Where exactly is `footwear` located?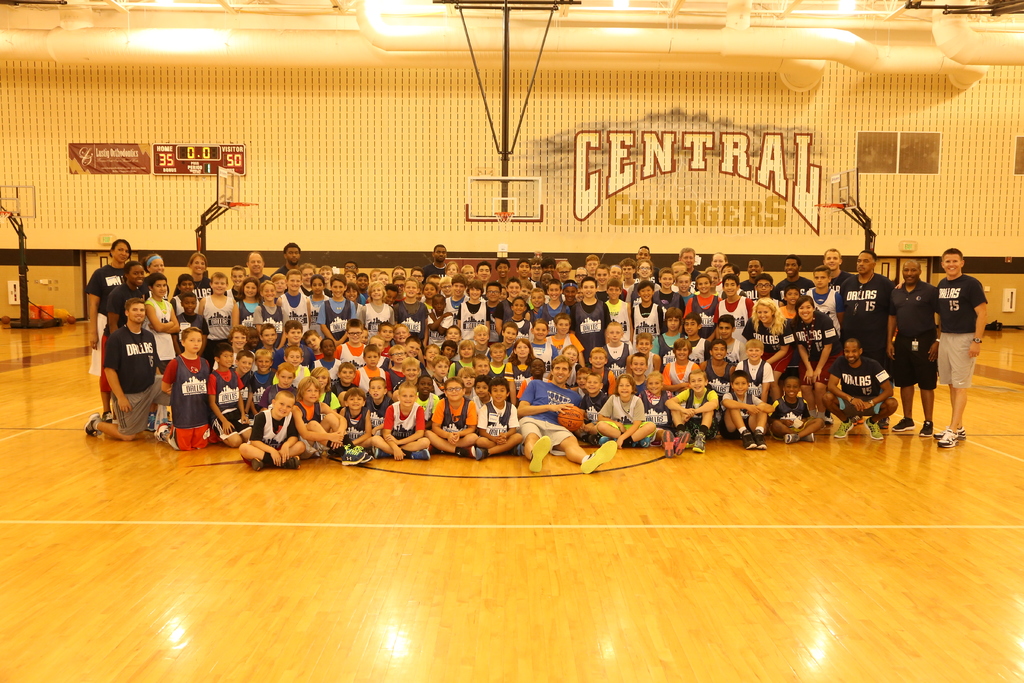
Its bounding box is rect(580, 444, 614, 472).
